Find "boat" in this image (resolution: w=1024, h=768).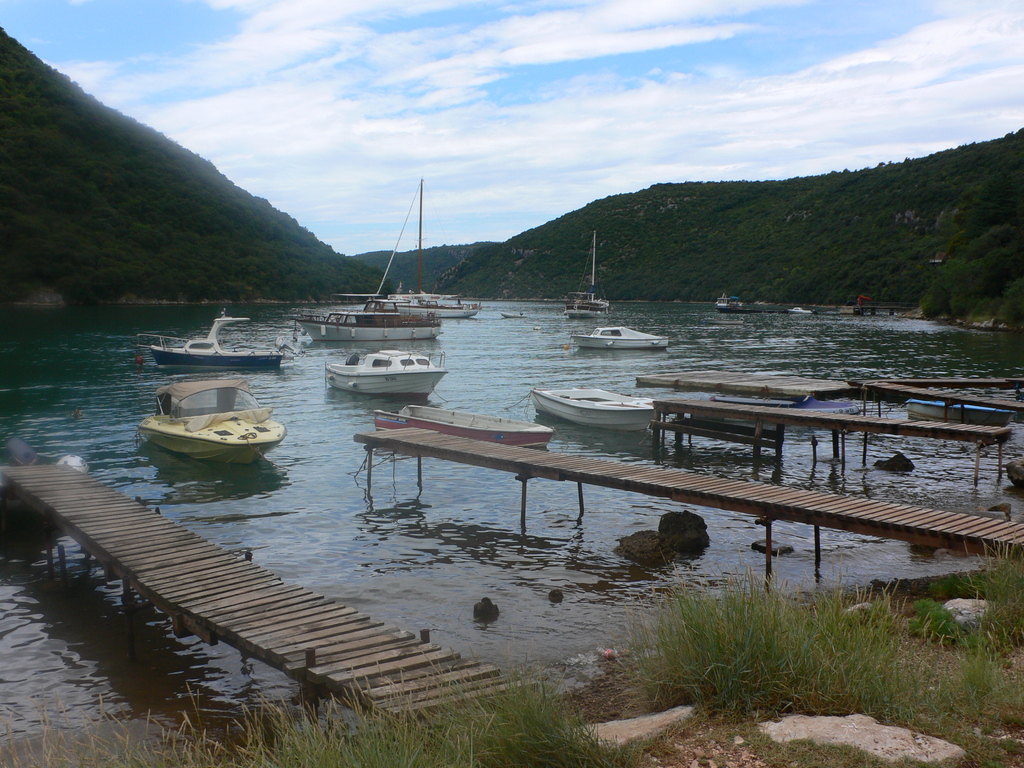
box=[703, 390, 861, 420].
